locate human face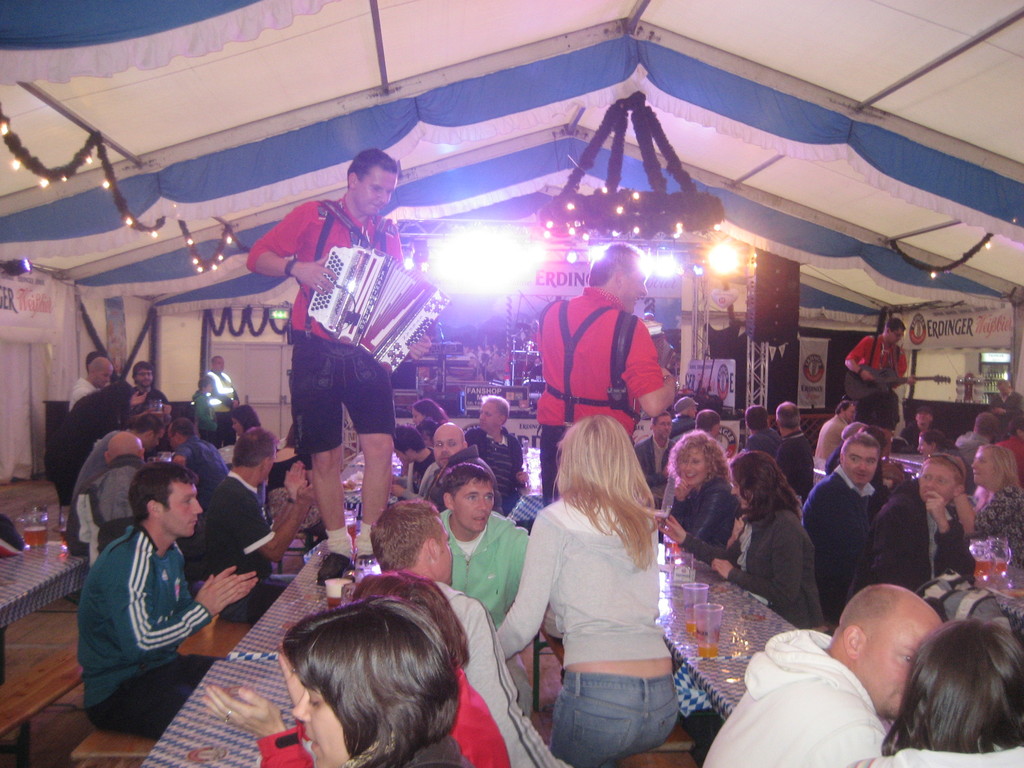
box(970, 450, 994, 486)
